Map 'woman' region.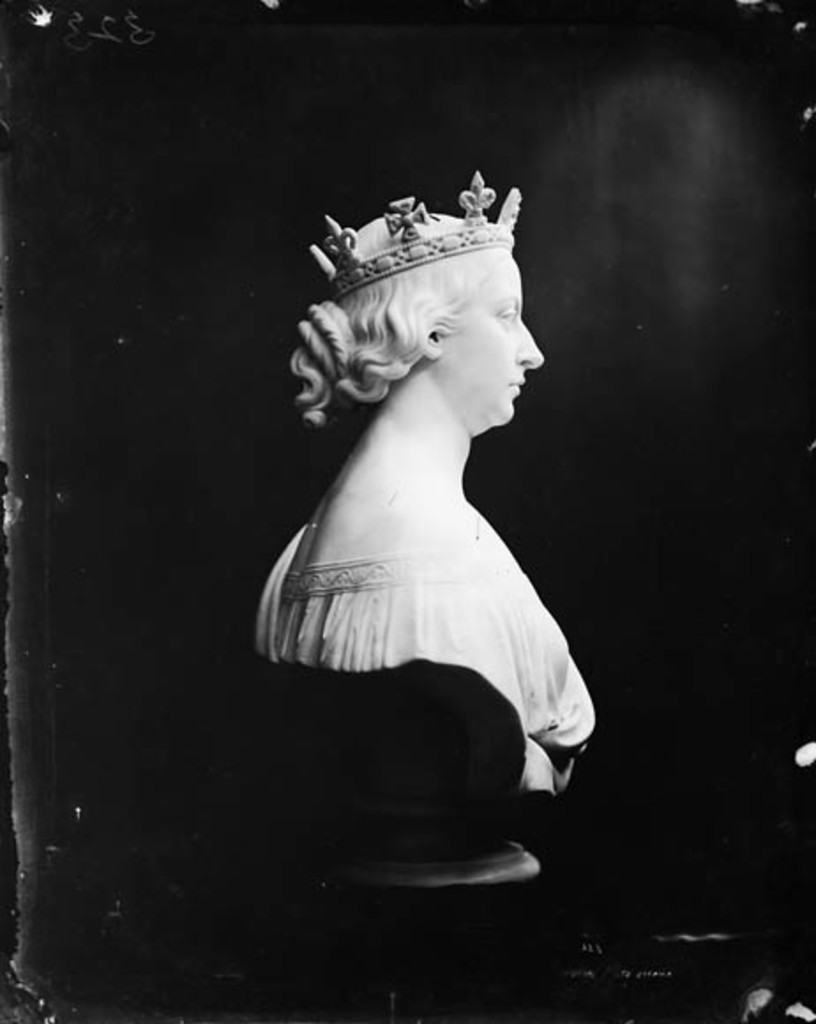
Mapped to Rect(235, 157, 609, 791).
